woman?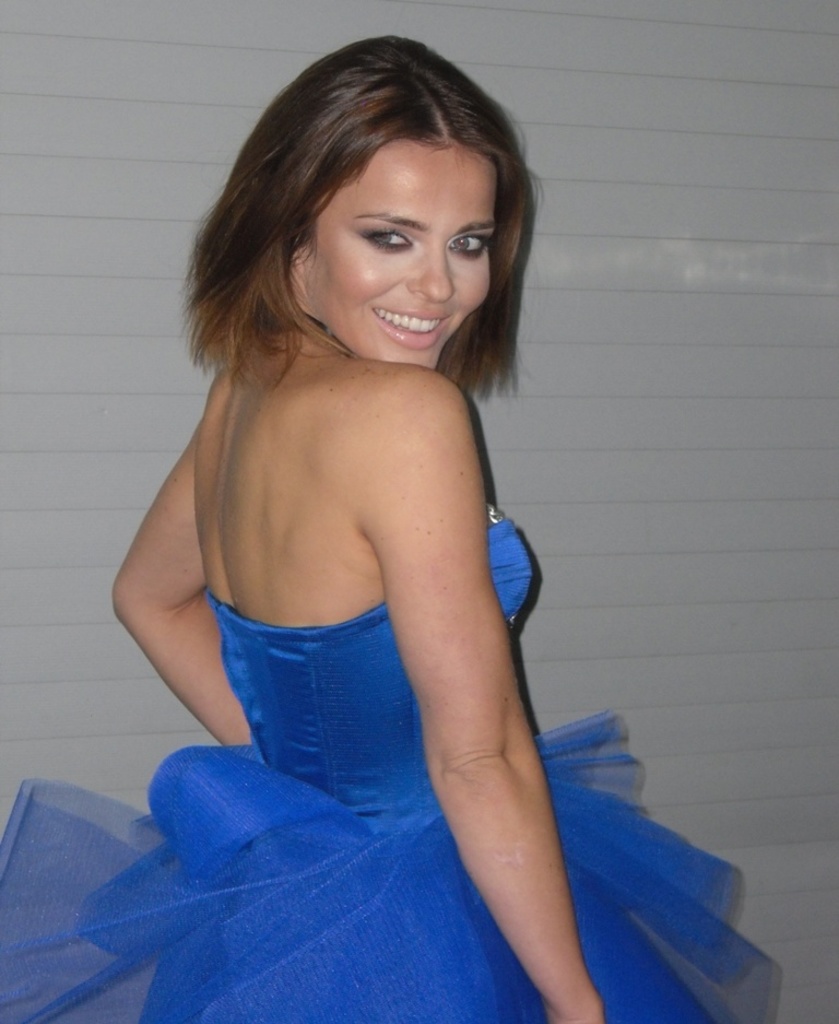
x1=76, y1=61, x2=683, y2=1014
